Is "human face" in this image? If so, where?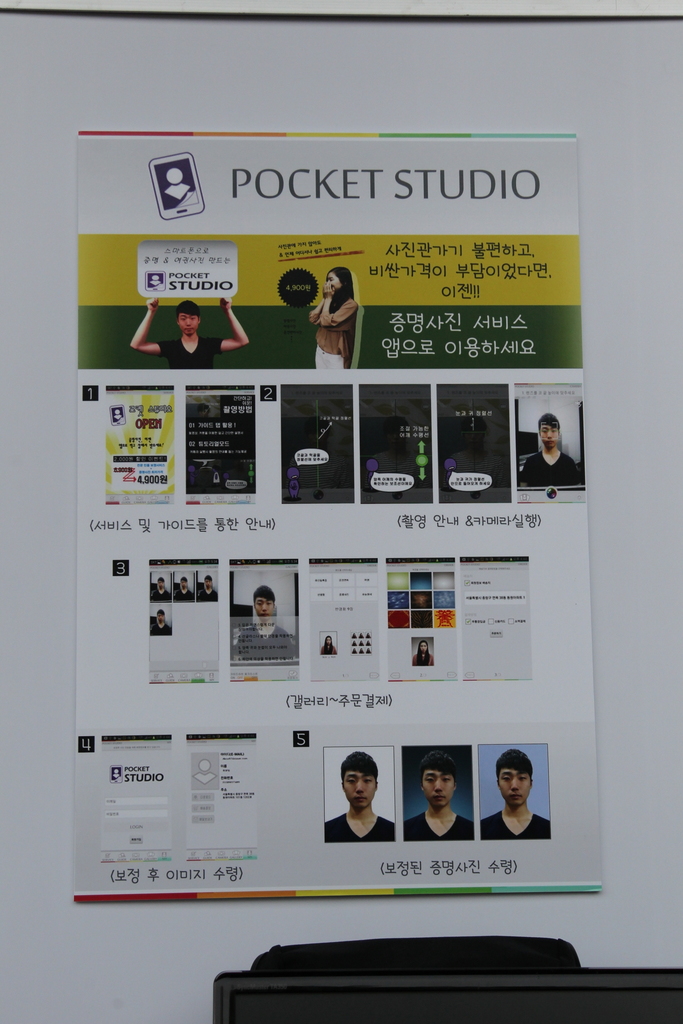
Yes, at (501, 771, 532, 808).
